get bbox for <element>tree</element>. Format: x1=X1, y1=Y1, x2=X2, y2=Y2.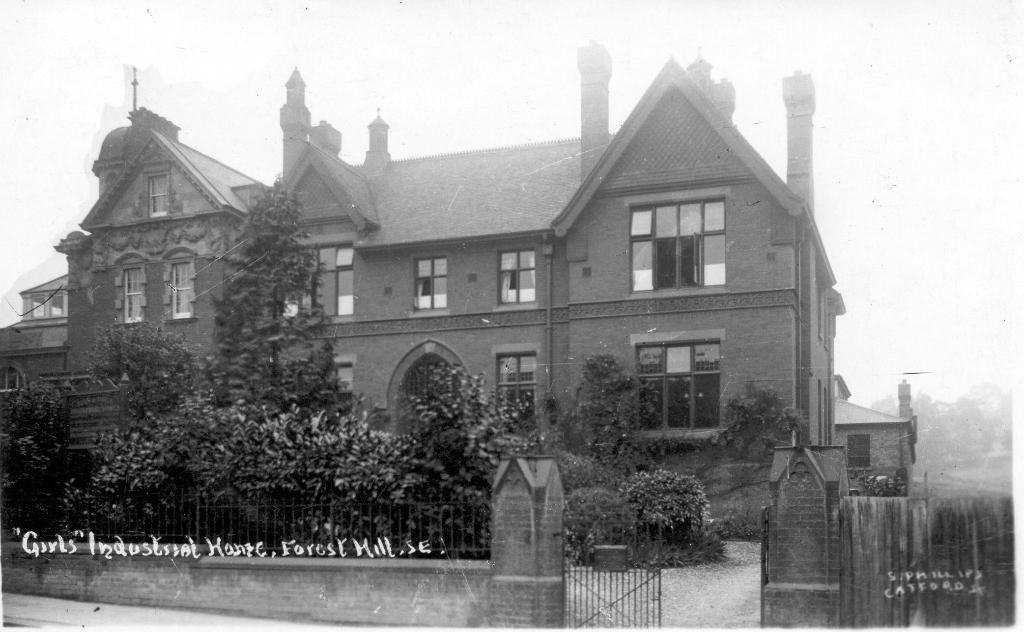
x1=894, y1=393, x2=964, y2=451.
